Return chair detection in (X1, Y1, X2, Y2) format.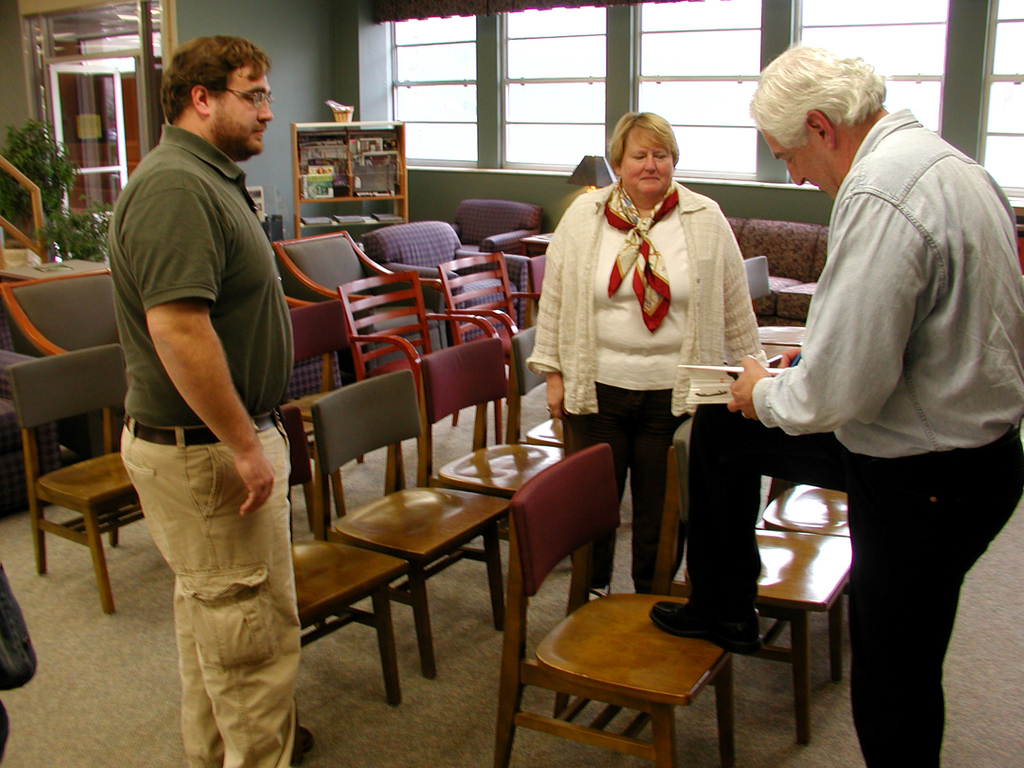
(491, 443, 740, 767).
